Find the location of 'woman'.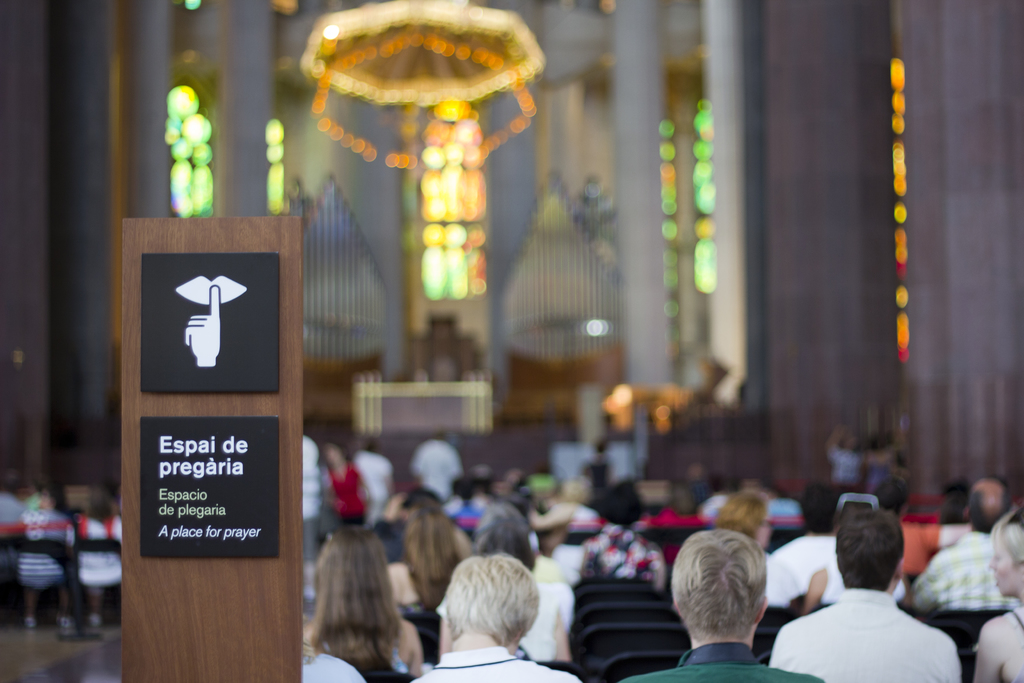
Location: rect(283, 516, 424, 677).
